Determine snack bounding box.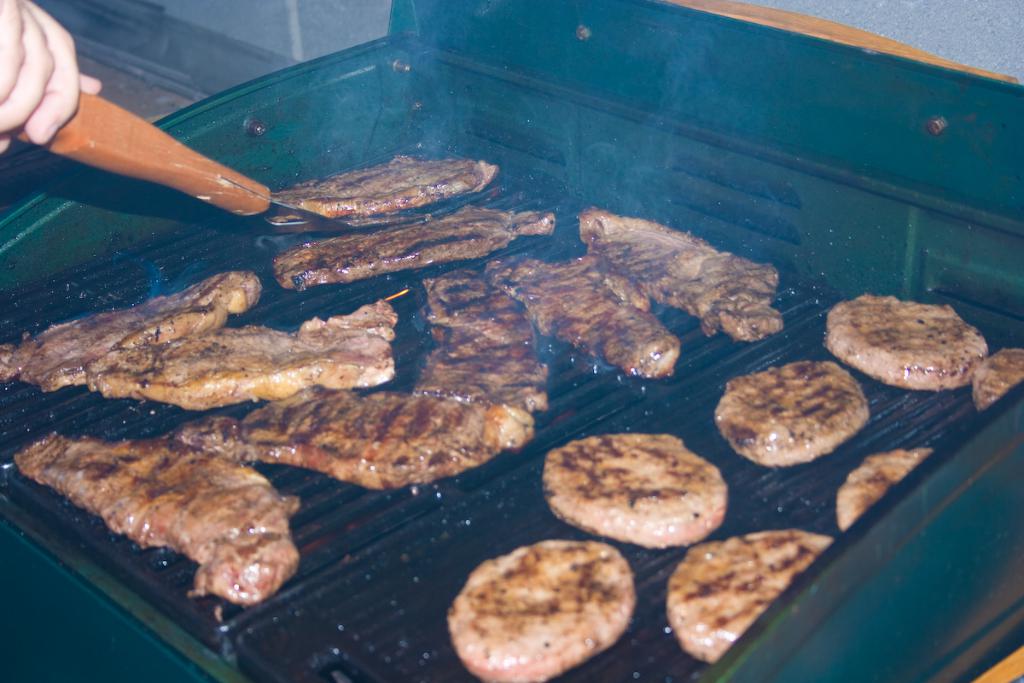
Determined: bbox=[20, 433, 298, 604].
